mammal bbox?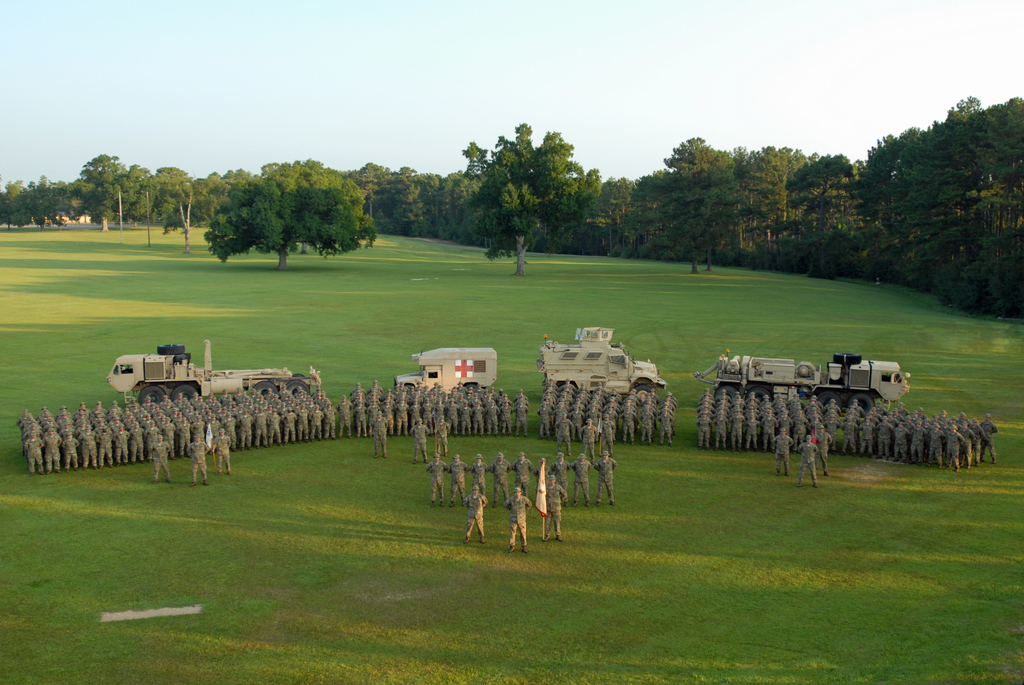
box=[491, 453, 513, 505]
